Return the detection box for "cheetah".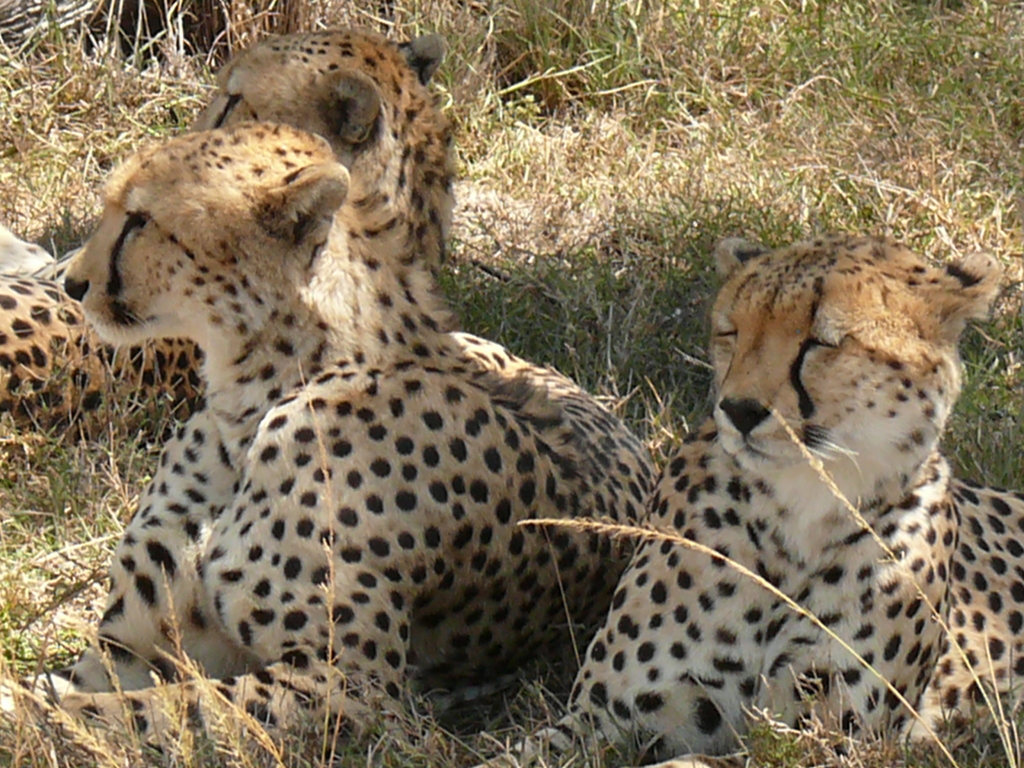
box=[0, 20, 463, 442].
